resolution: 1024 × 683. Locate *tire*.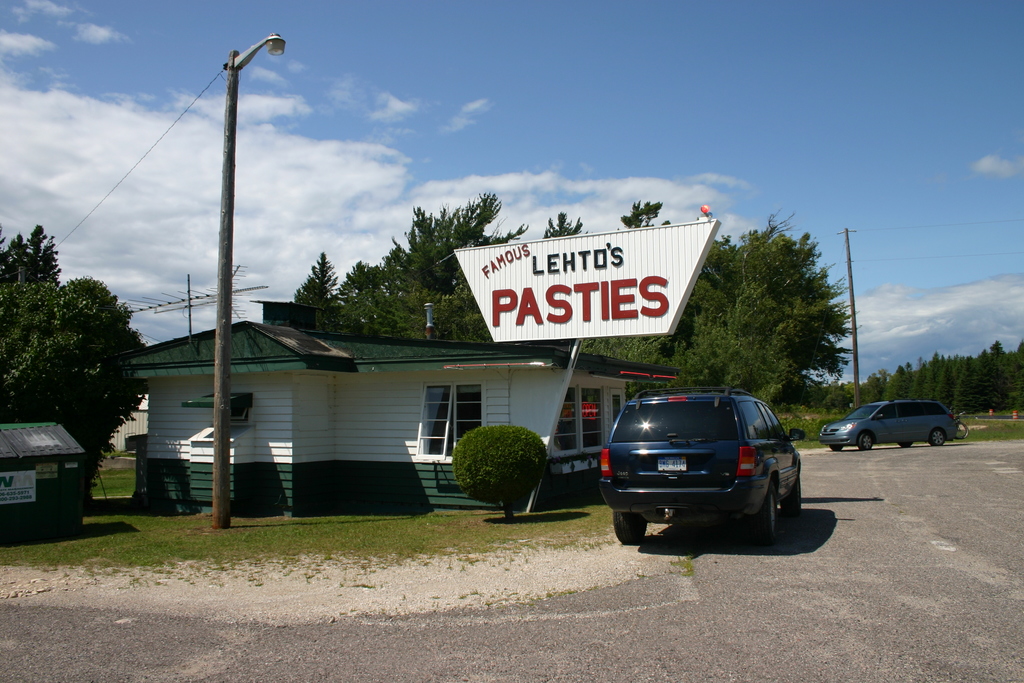
region(612, 513, 651, 548).
